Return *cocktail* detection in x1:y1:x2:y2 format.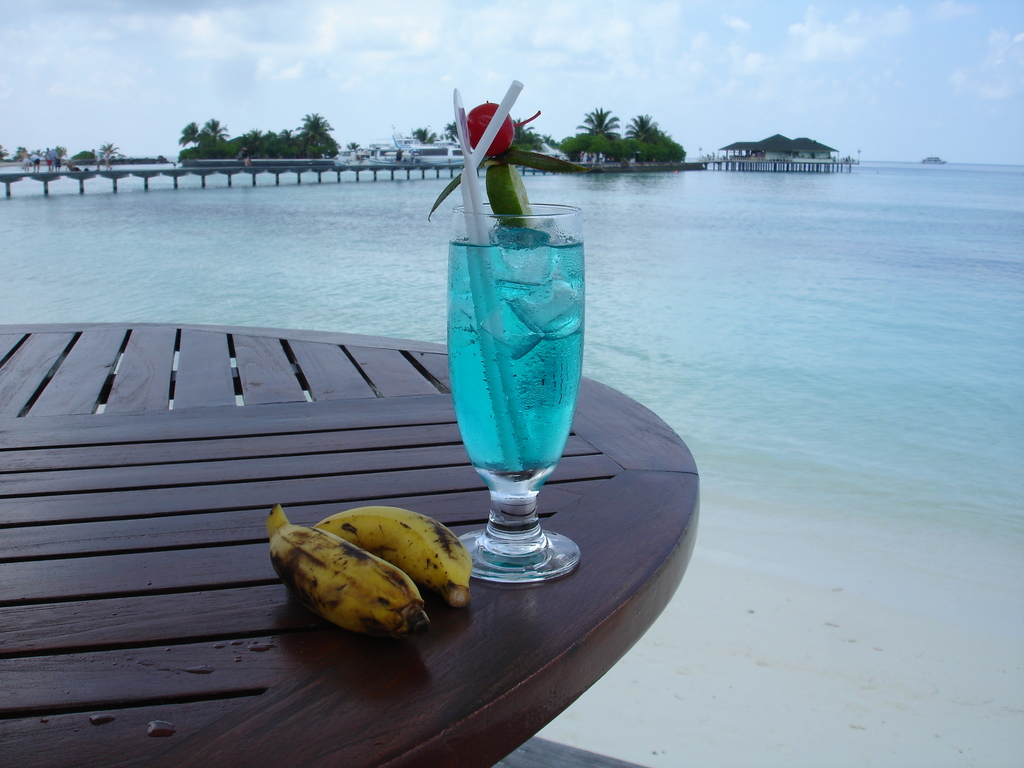
421:140:579:575.
